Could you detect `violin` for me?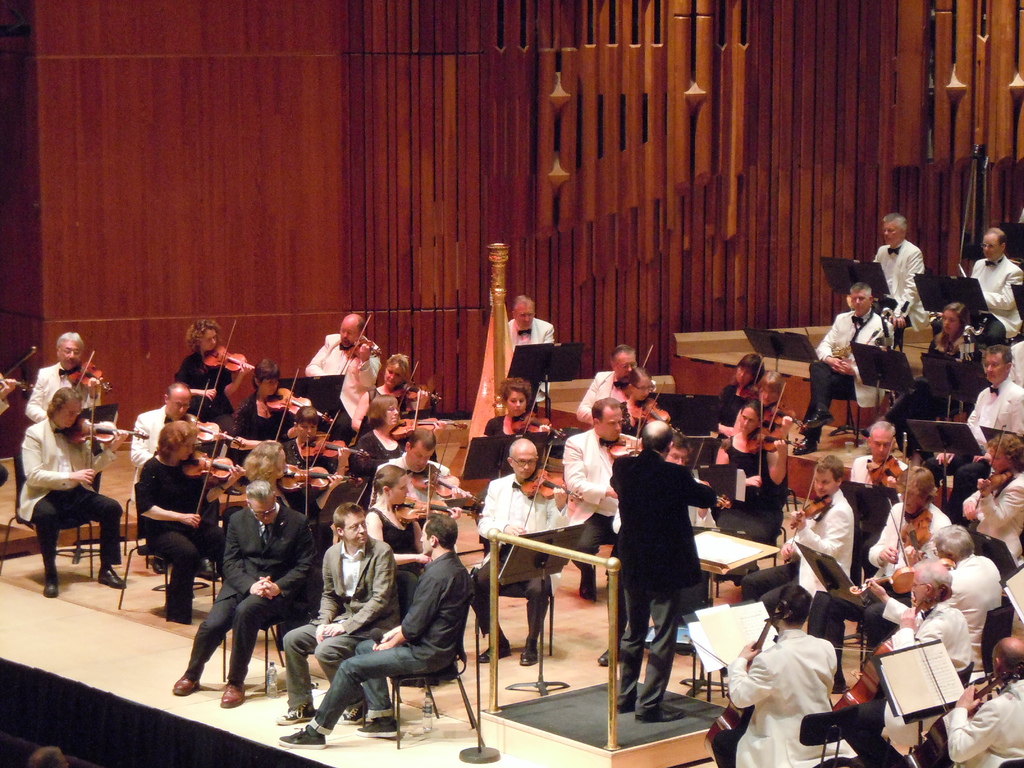
Detection result: x1=0, y1=347, x2=44, y2=399.
